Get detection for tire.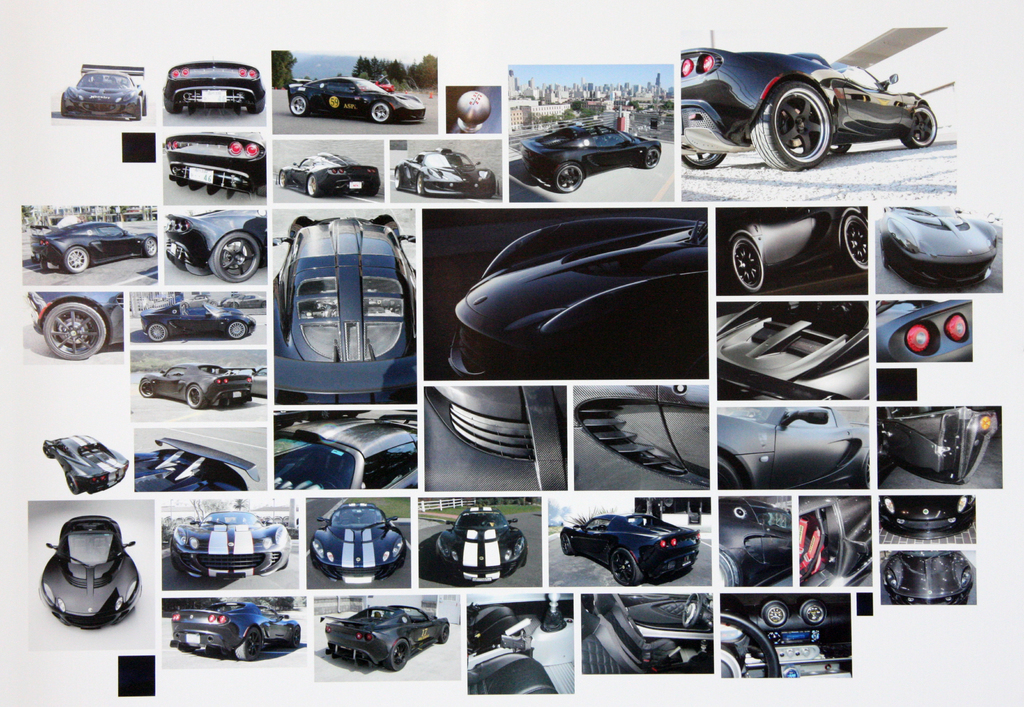
Detection: [left=141, top=90, right=149, bottom=116].
